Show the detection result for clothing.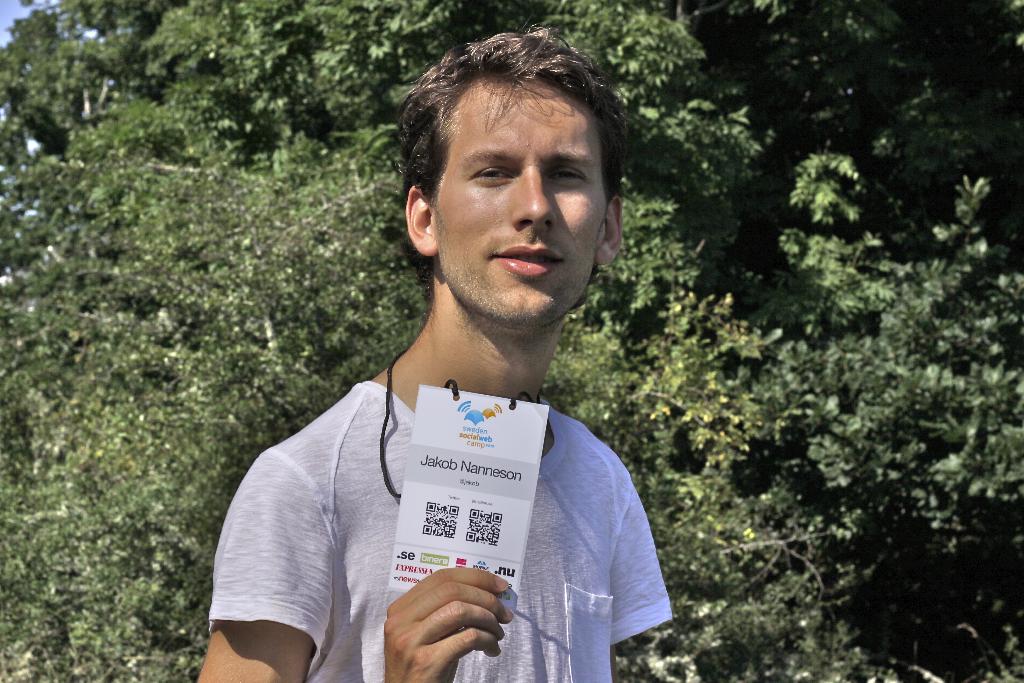
rect(209, 303, 676, 665).
